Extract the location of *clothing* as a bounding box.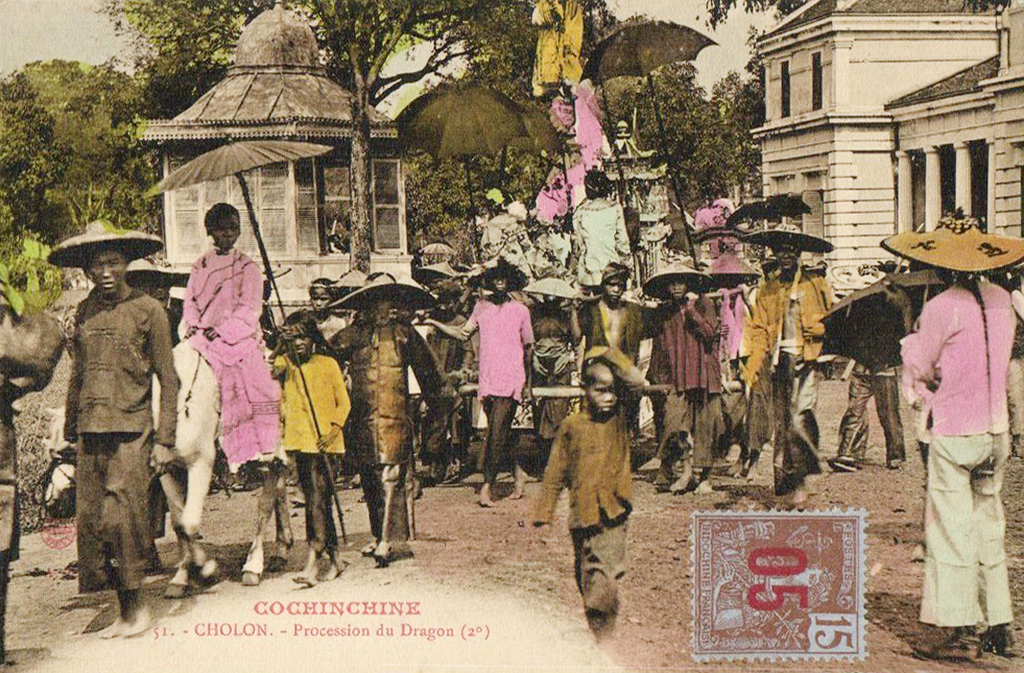
select_region(731, 261, 835, 480).
